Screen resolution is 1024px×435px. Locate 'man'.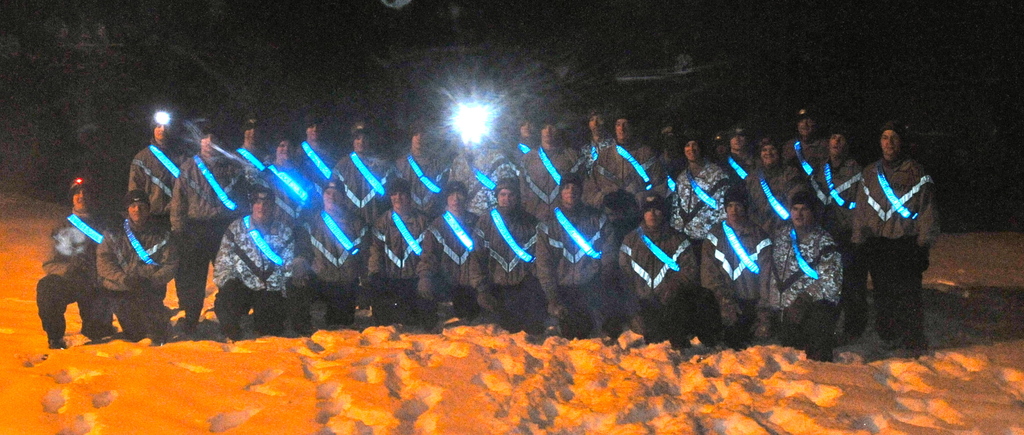
pyautogui.locateOnScreen(851, 111, 944, 343).
